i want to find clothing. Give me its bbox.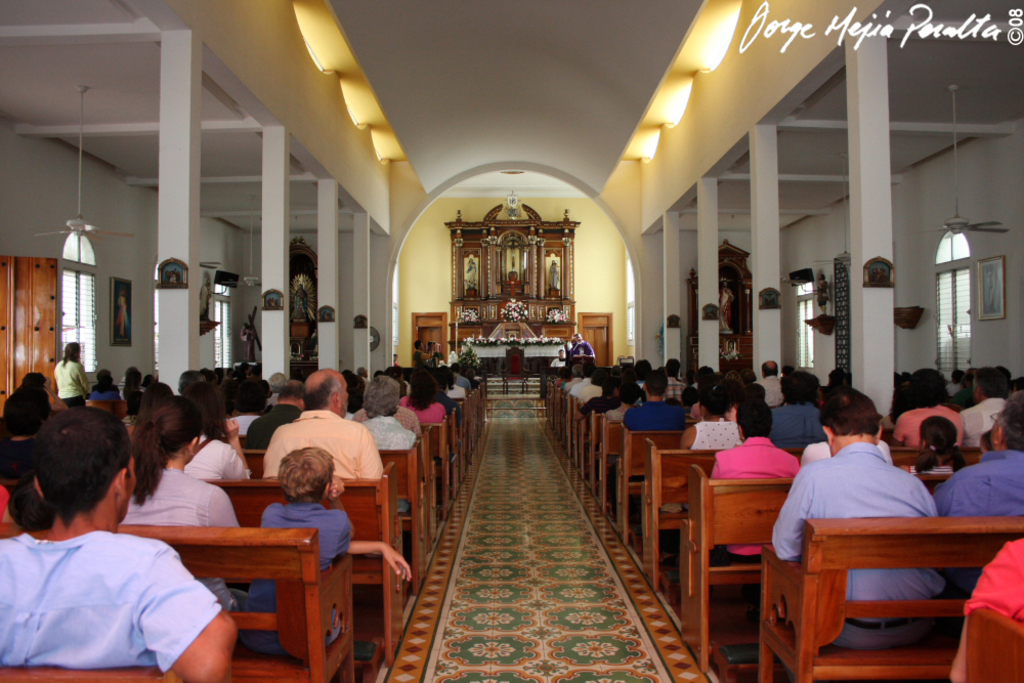
{"x1": 0, "y1": 530, "x2": 224, "y2": 674}.
